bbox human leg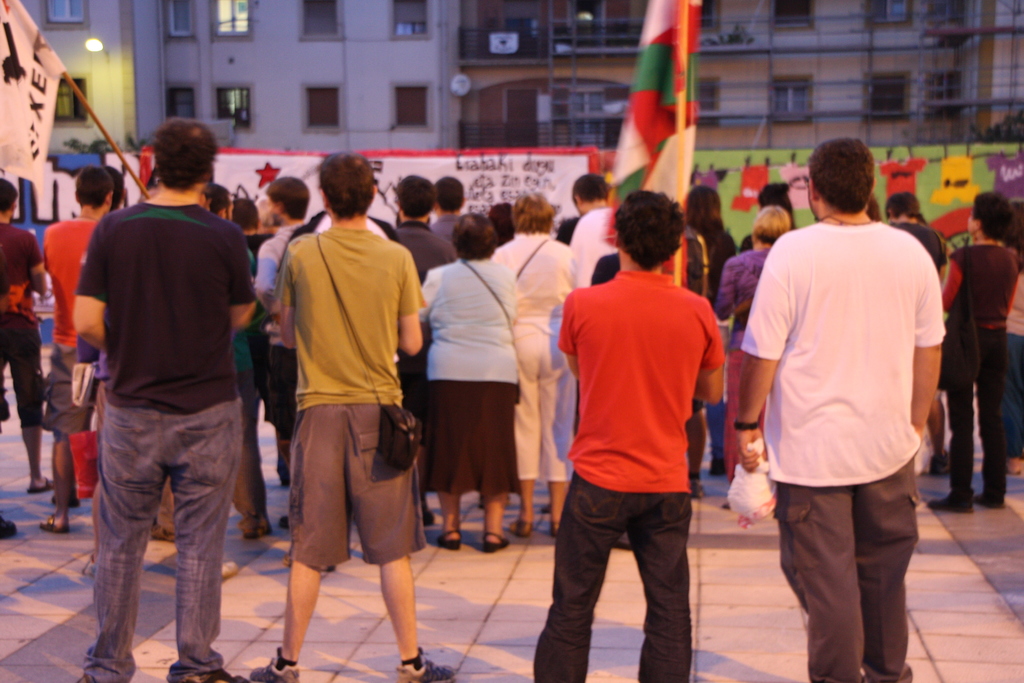
724:354:769:513
